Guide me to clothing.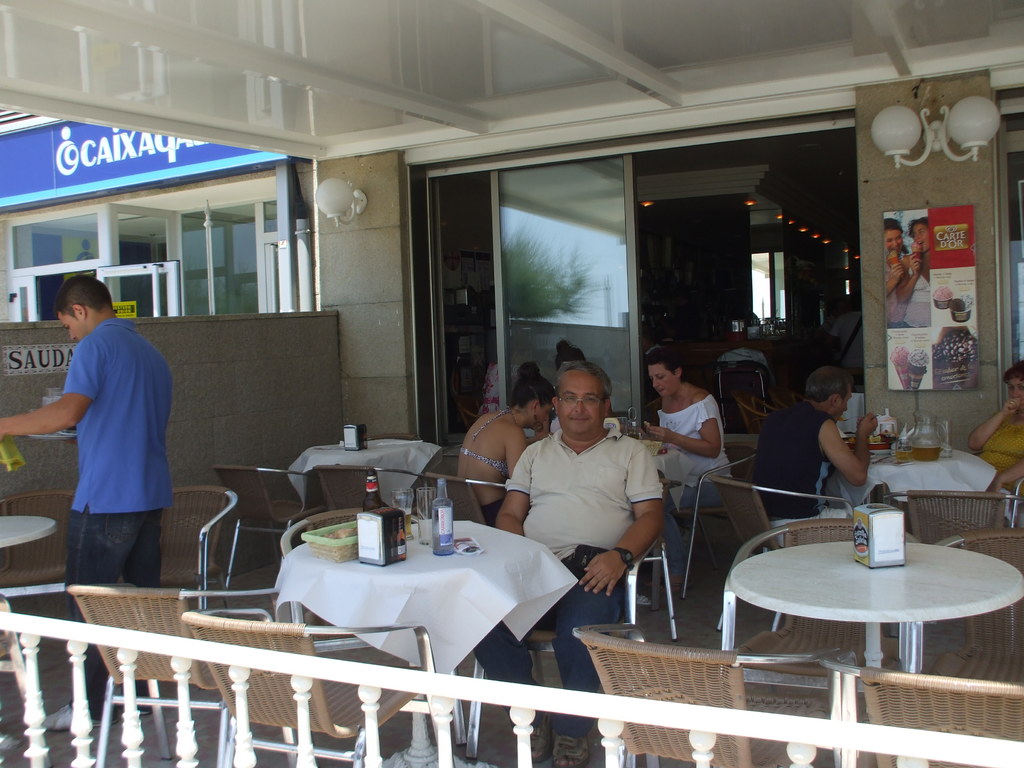
Guidance: 978/415/1023/488.
